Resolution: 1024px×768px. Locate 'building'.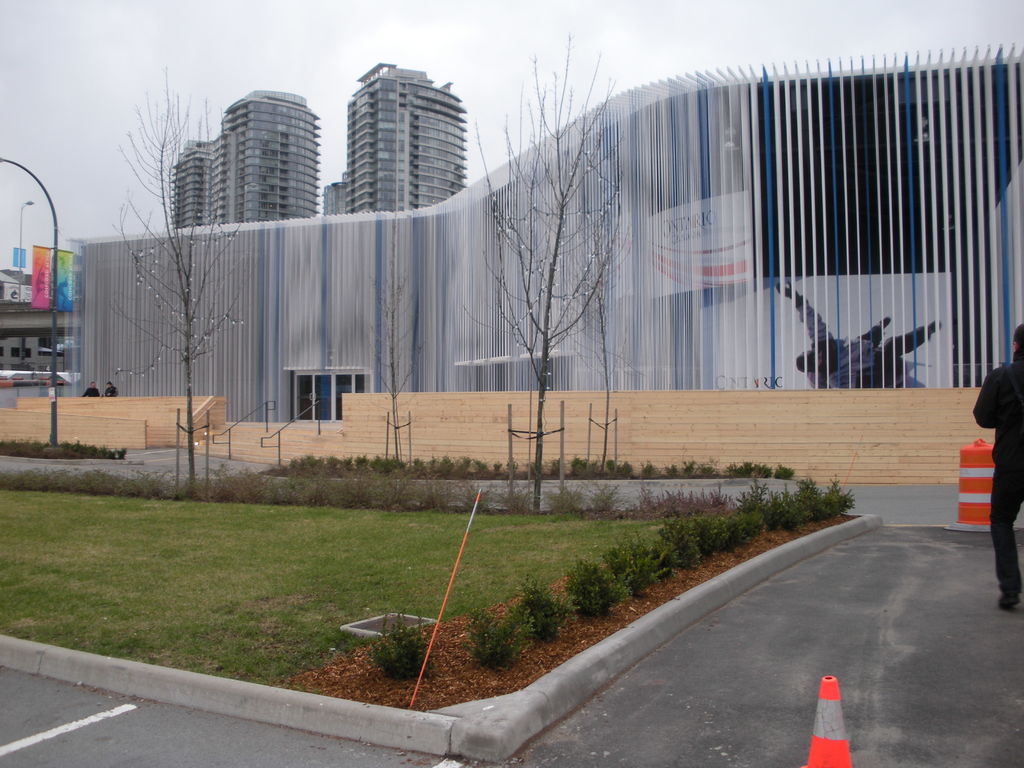
box(0, 238, 75, 407).
